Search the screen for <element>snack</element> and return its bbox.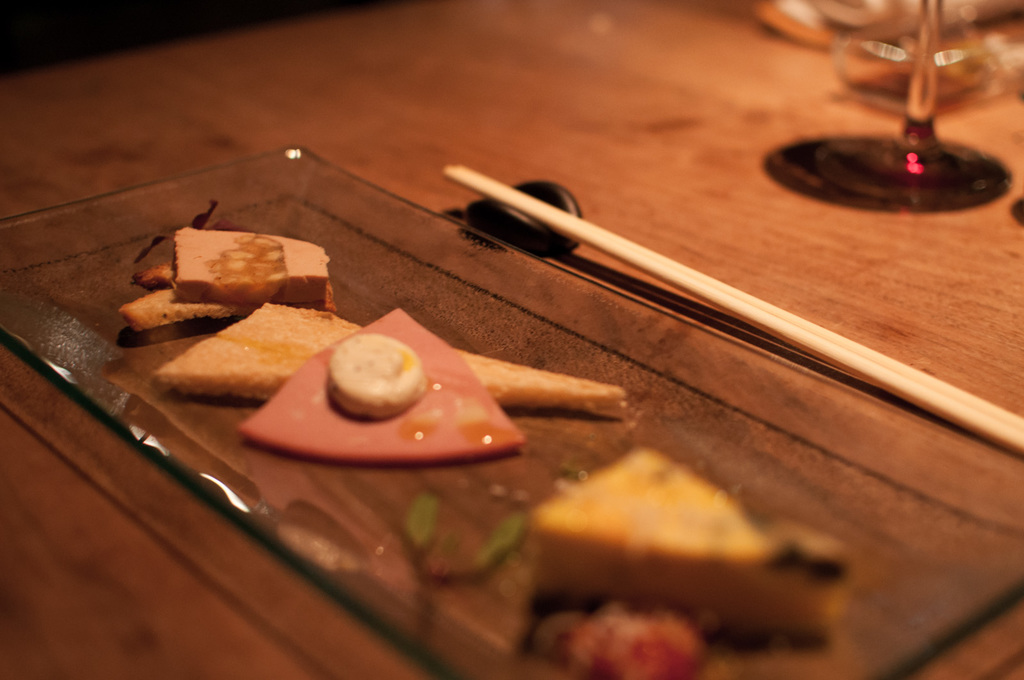
Found: detection(111, 223, 337, 311).
